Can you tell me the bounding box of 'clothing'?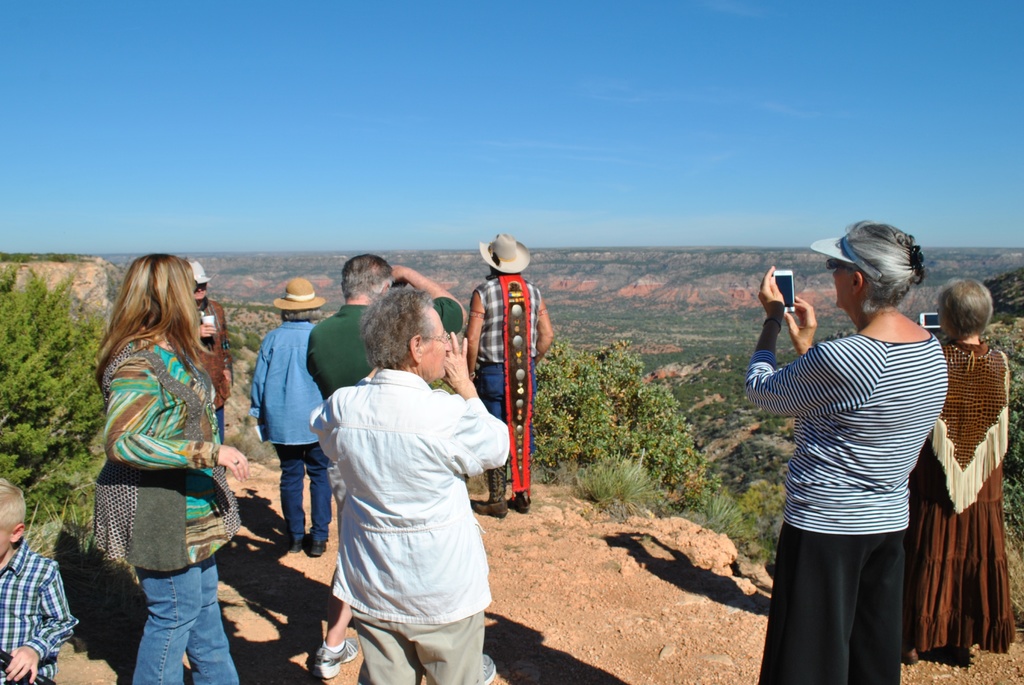
(x1=748, y1=326, x2=938, y2=684).
